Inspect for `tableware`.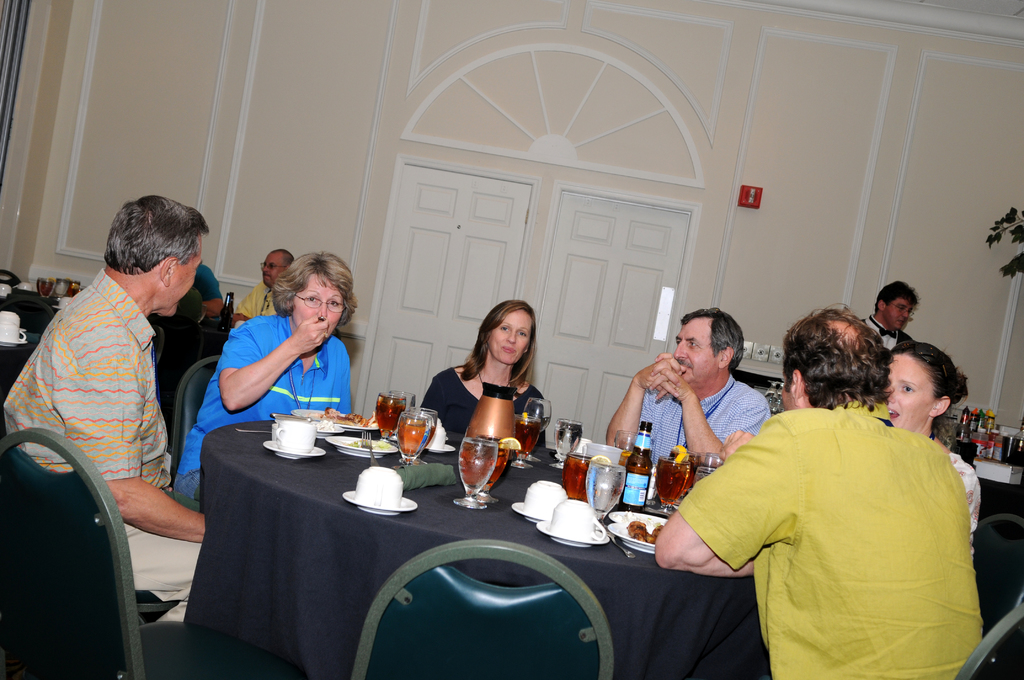
Inspection: [left=53, top=280, right=68, bottom=296].
